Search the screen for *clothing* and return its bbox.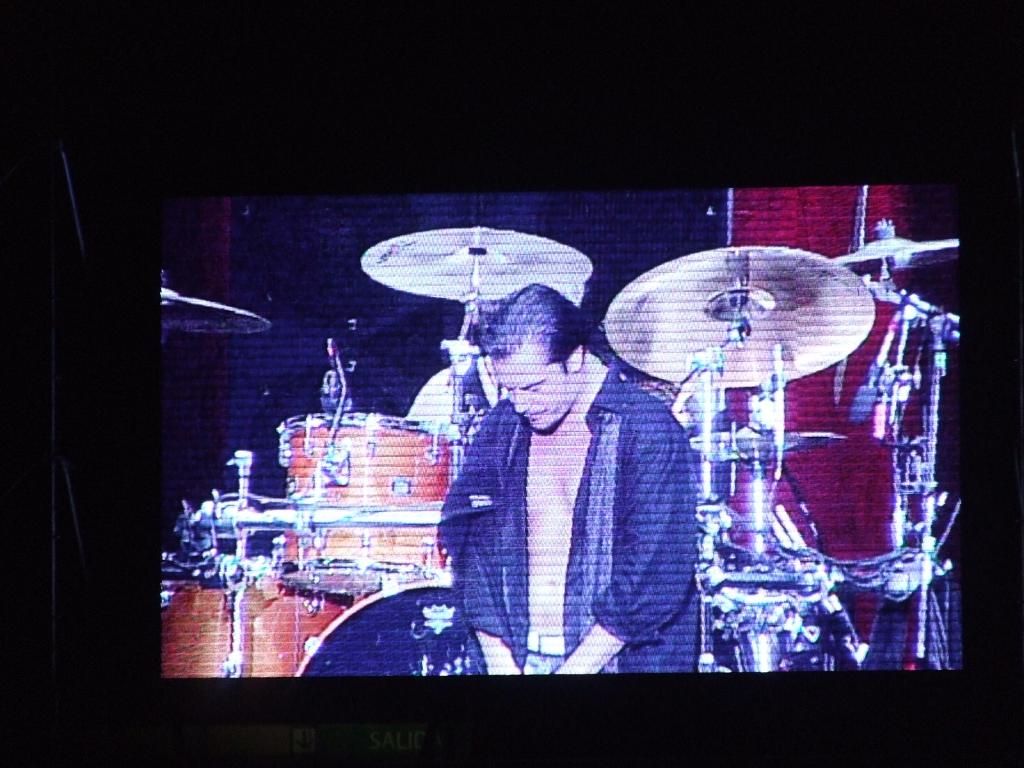
Found: 433 364 701 675.
